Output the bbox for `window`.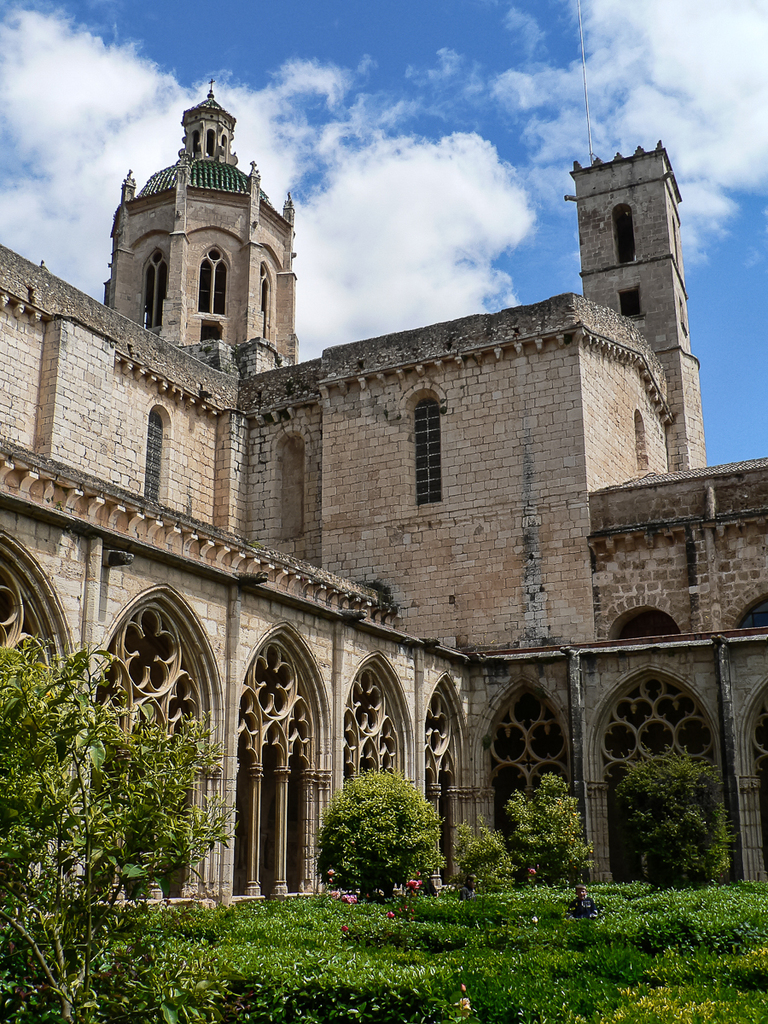
620,286,641,321.
